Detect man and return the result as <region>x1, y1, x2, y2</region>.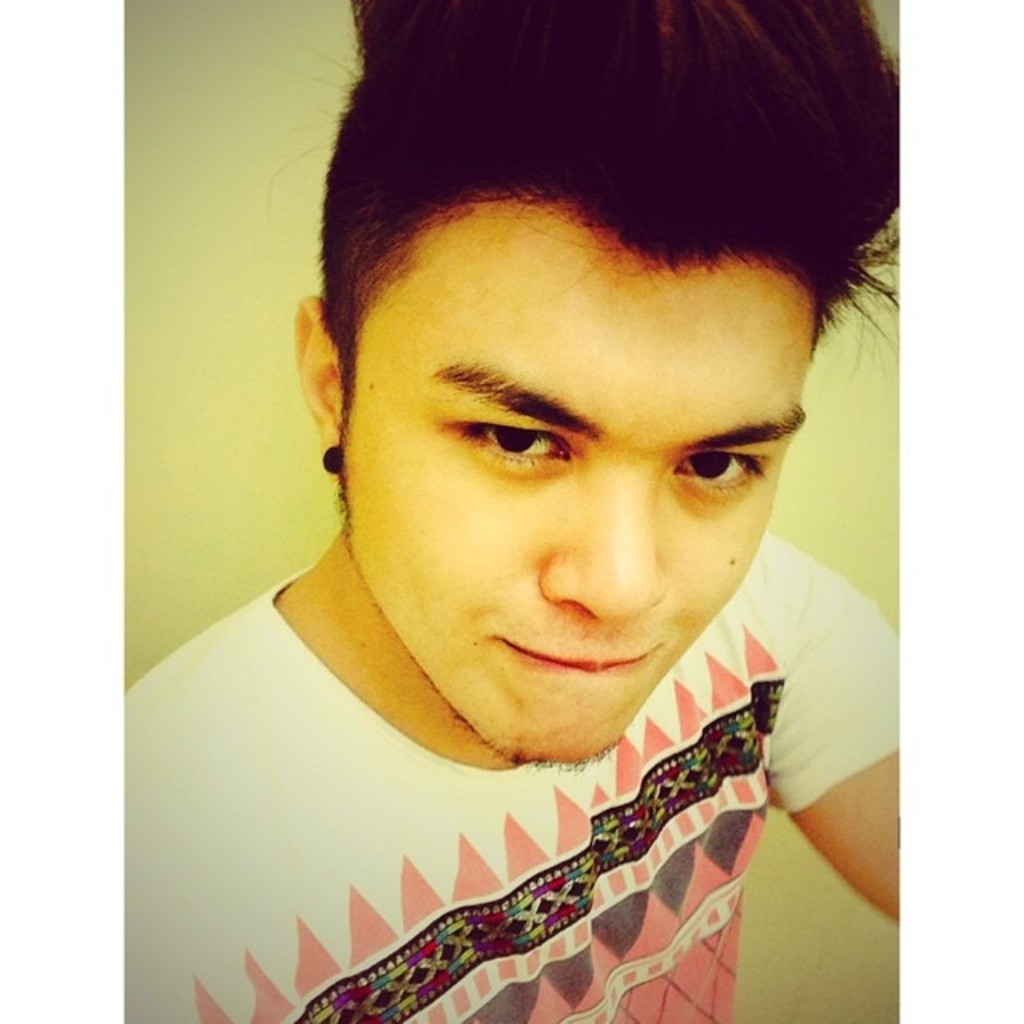
<region>96, 22, 976, 1023</region>.
